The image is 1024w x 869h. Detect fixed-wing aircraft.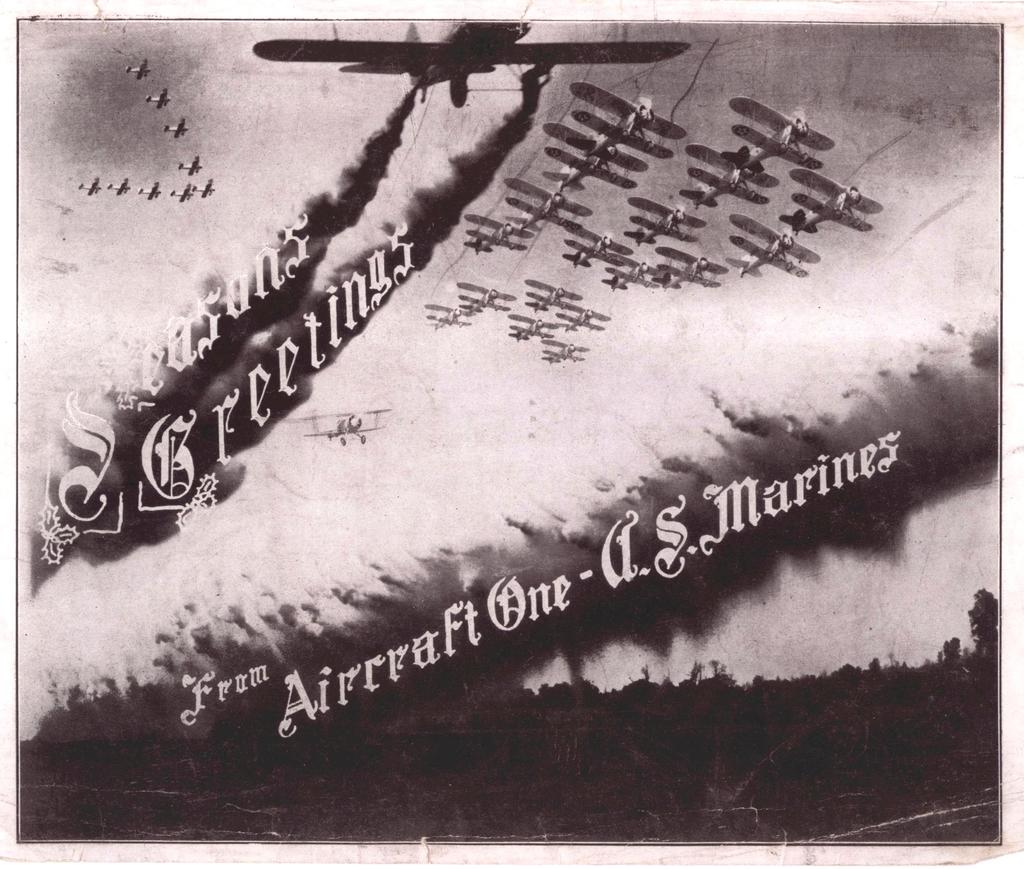
Detection: region(191, 182, 213, 200).
